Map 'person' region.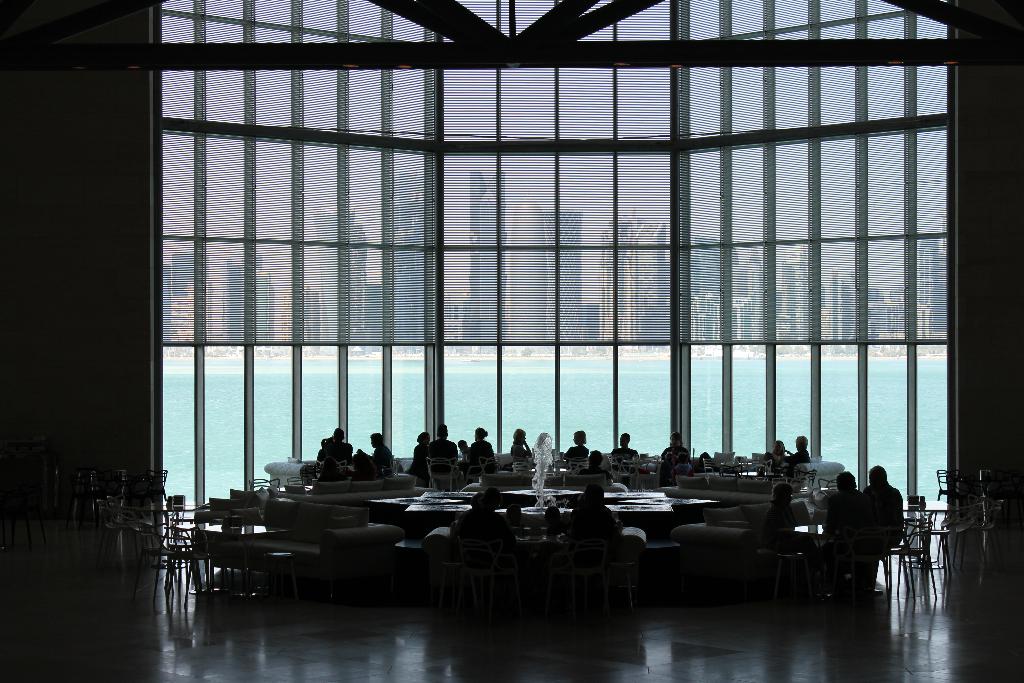
Mapped to BBox(760, 481, 825, 566).
